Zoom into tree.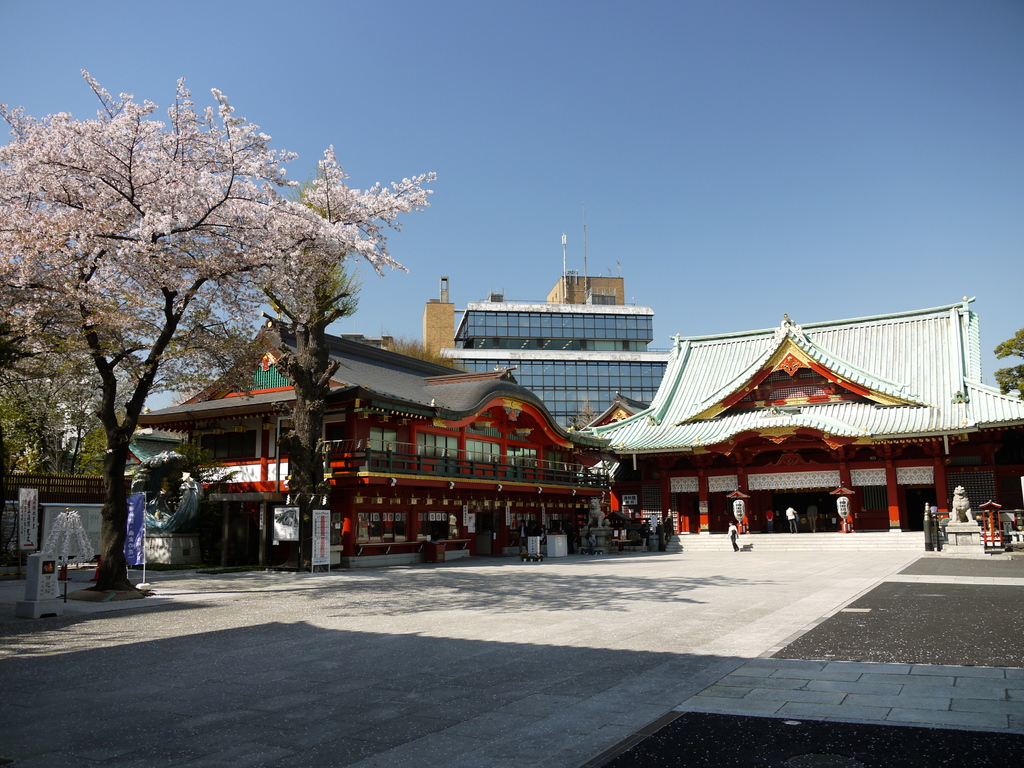
Zoom target: [256, 139, 440, 566].
